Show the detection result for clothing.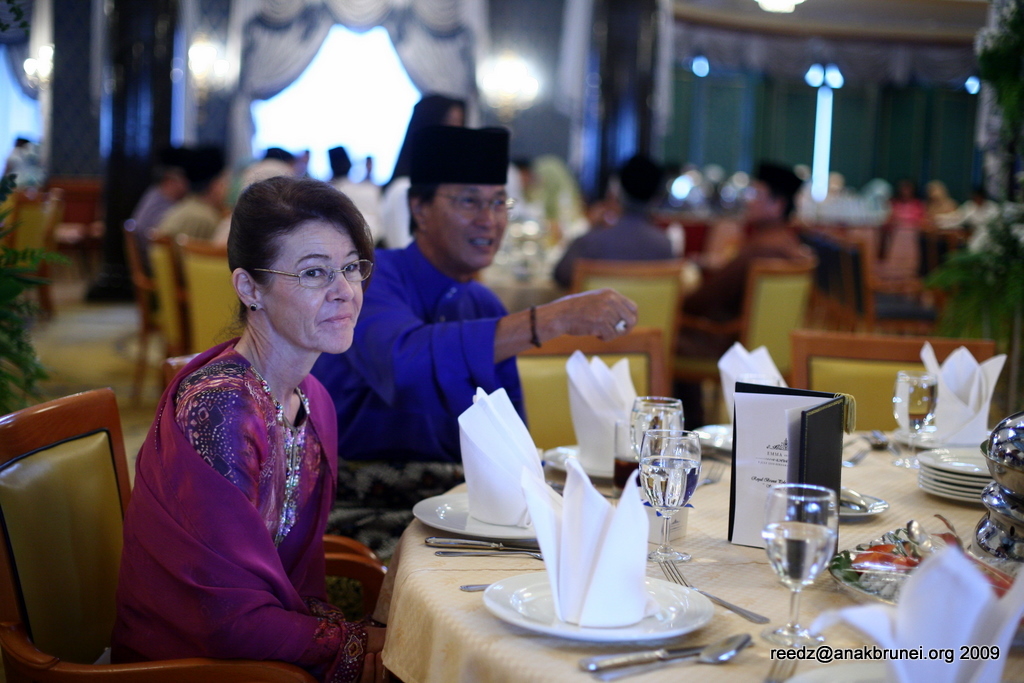
(90,318,371,677).
